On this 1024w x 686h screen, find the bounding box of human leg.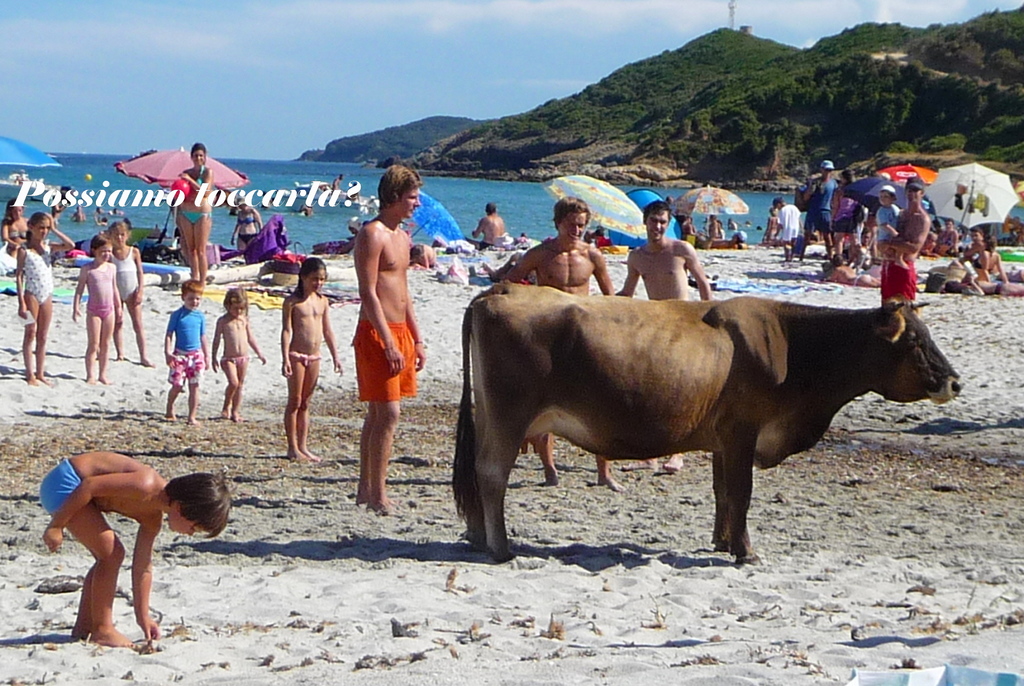
Bounding box: 351:402:376:502.
